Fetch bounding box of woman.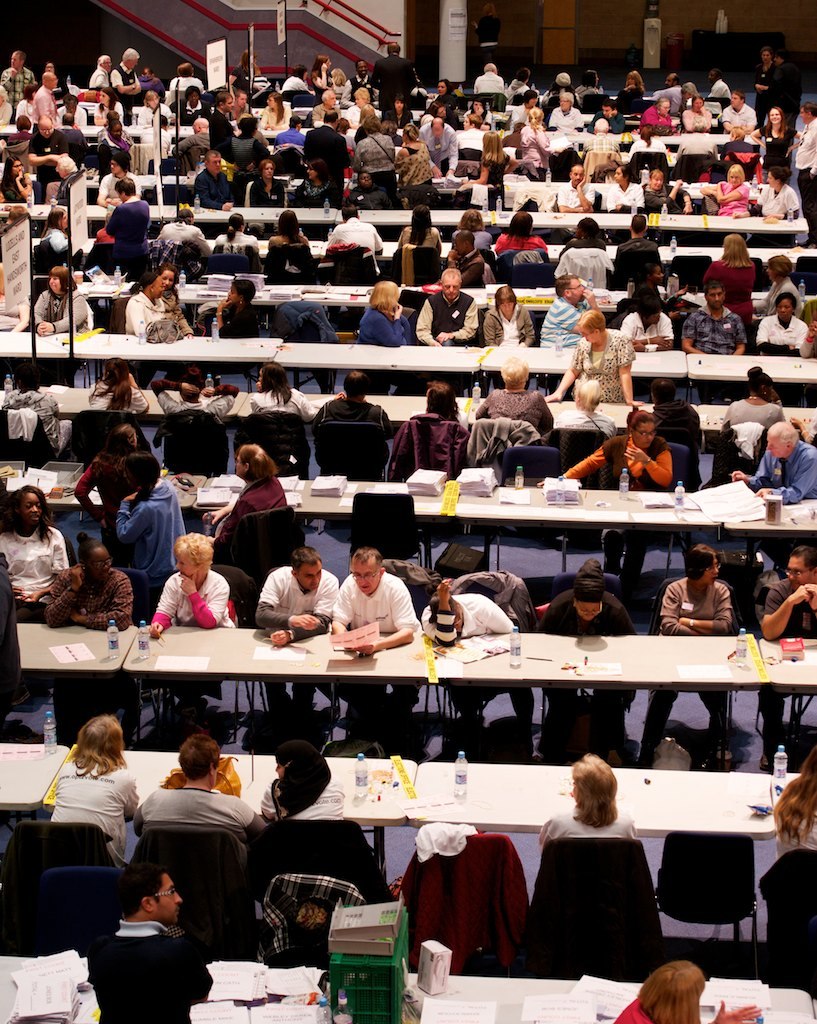
Bbox: bbox=[741, 164, 802, 247].
